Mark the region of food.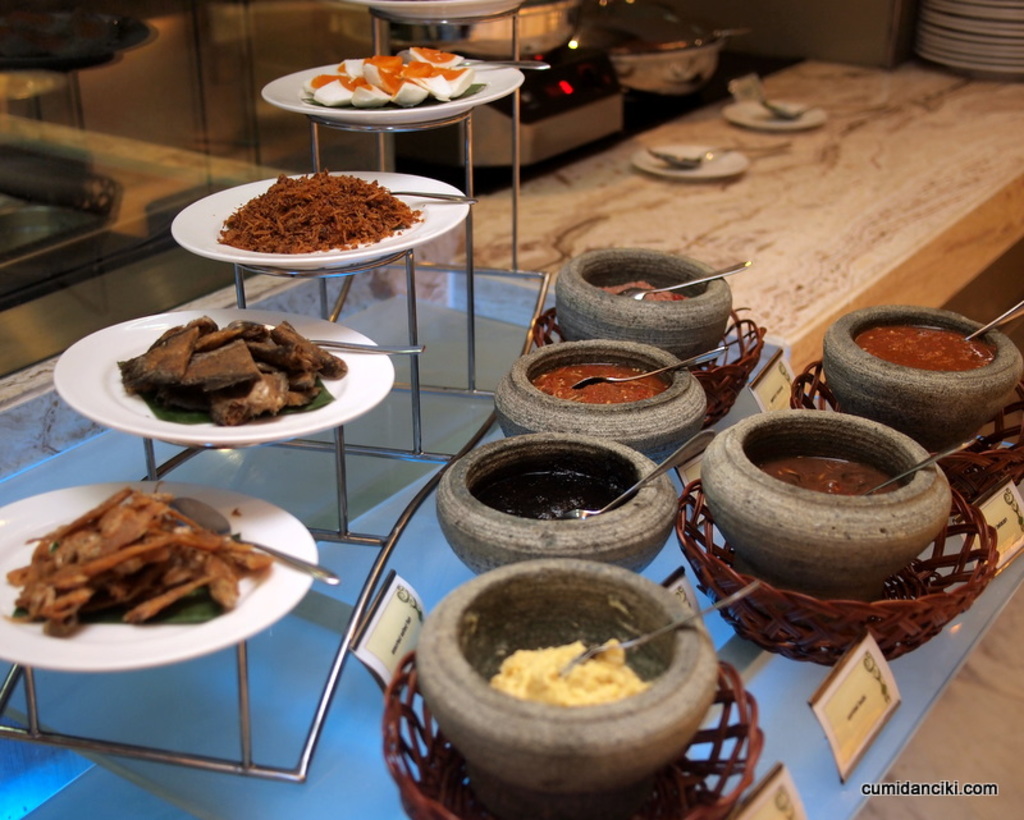
Region: <region>594, 279, 690, 303</region>.
